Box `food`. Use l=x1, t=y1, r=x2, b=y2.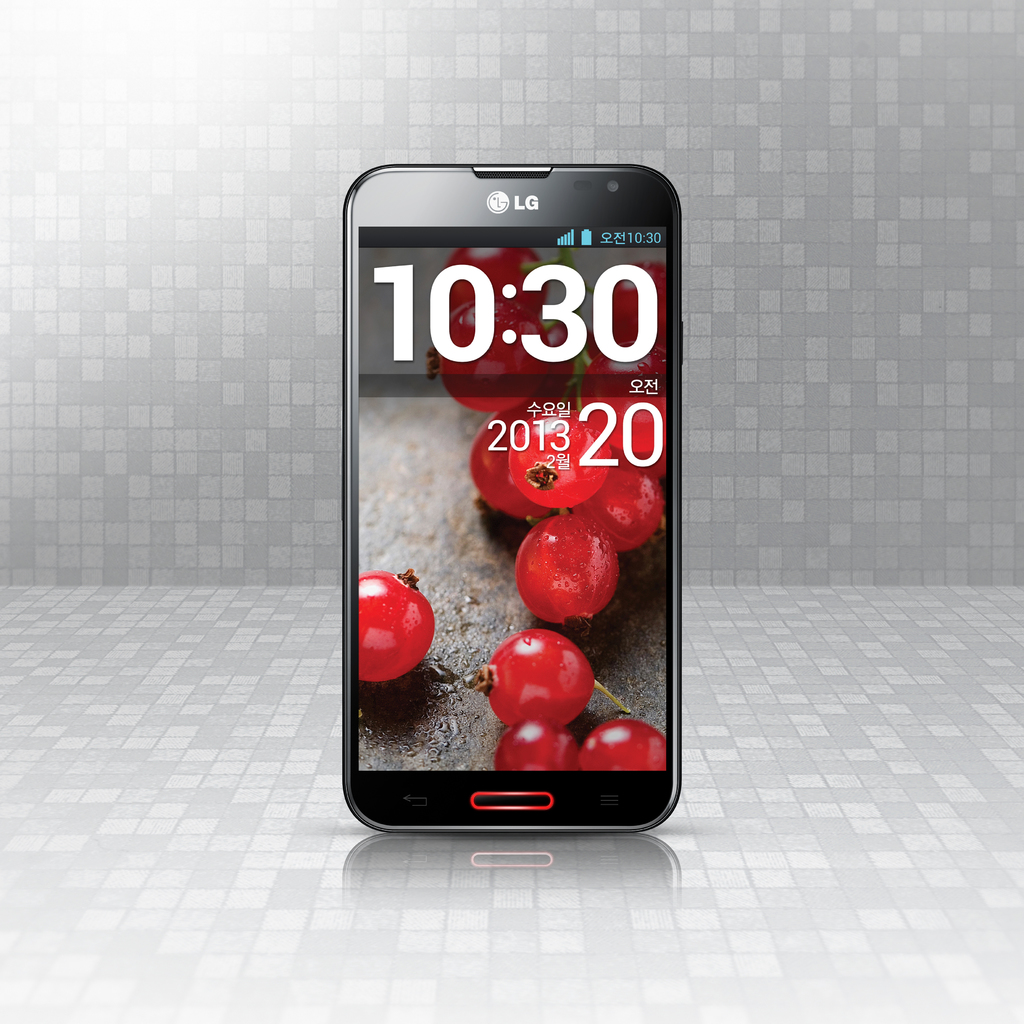
l=580, t=717, r=668, b=774.
